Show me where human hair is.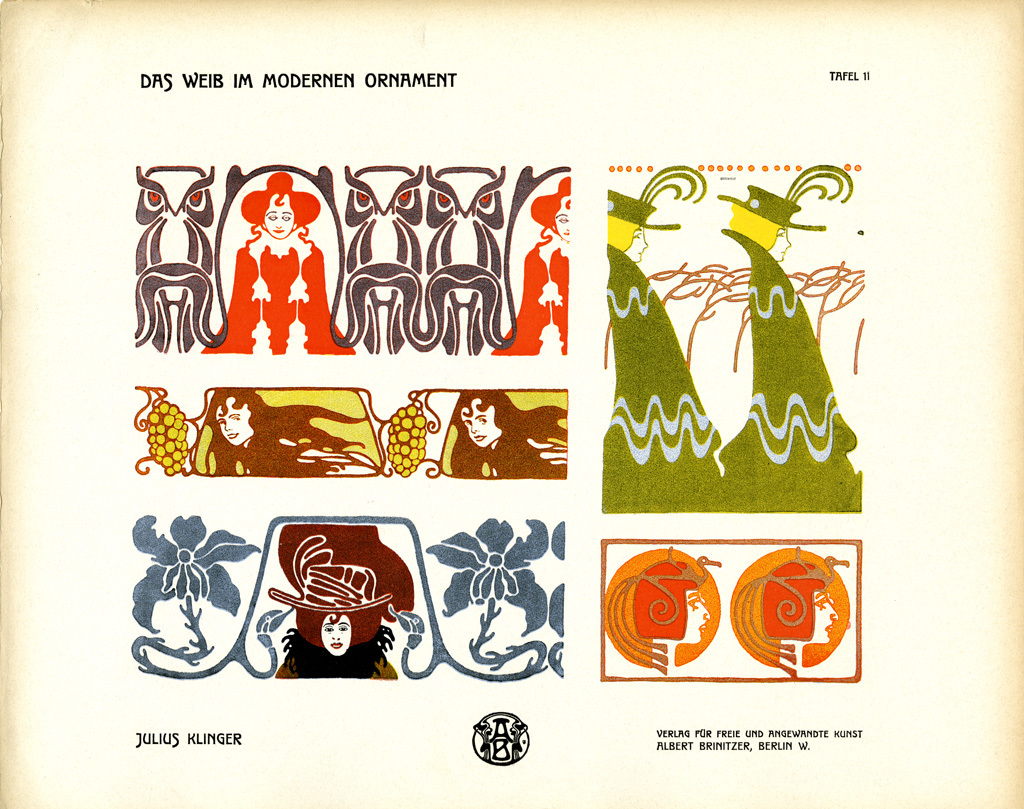
human hair is at [x1=765, y1=566, x2=826, y2=644].
